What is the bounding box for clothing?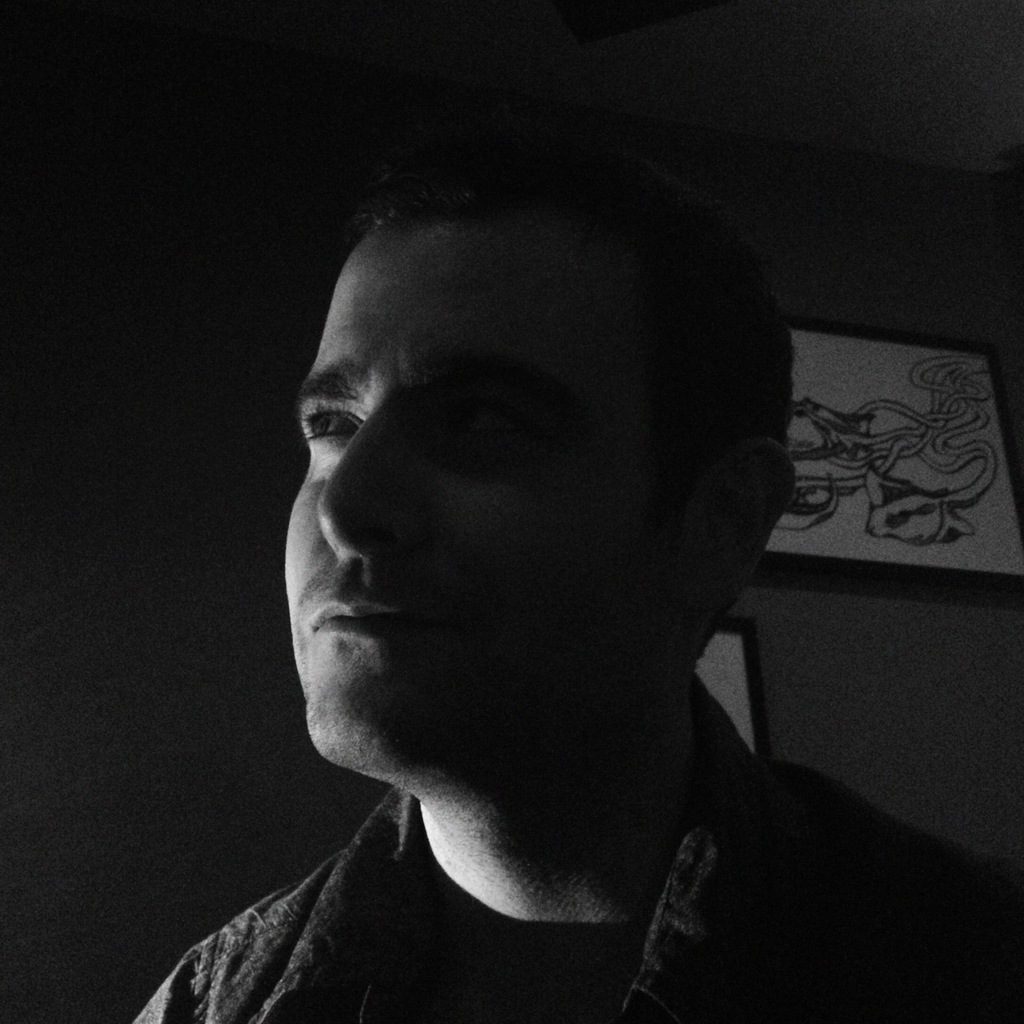
(55, 684, 982, 1018).
